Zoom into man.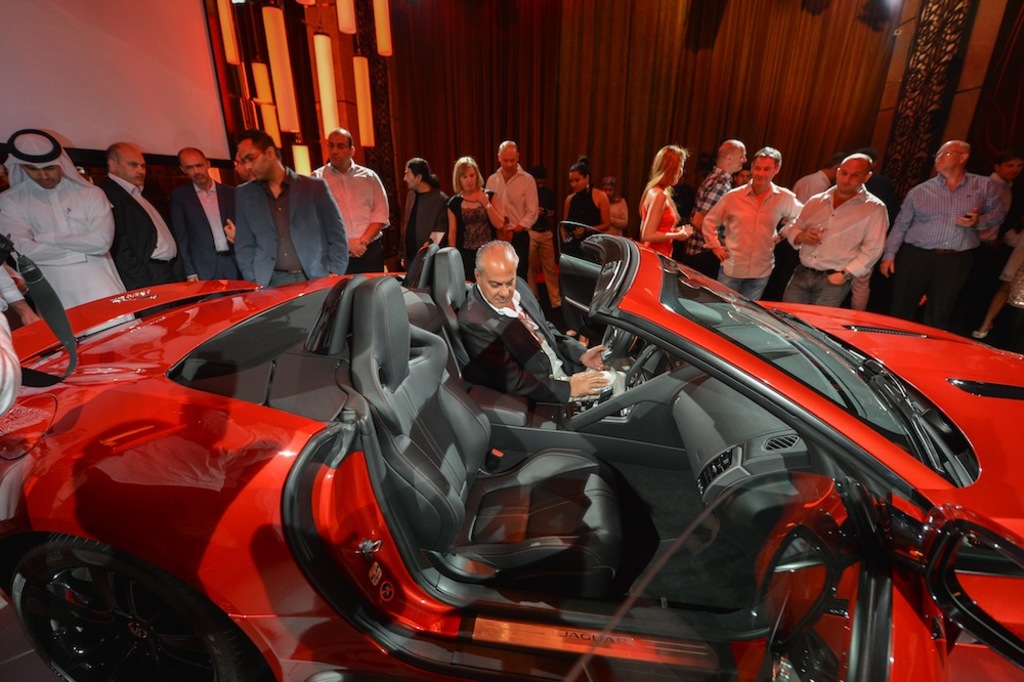
Zoom target: select_region(0, 127, 128, 311).
